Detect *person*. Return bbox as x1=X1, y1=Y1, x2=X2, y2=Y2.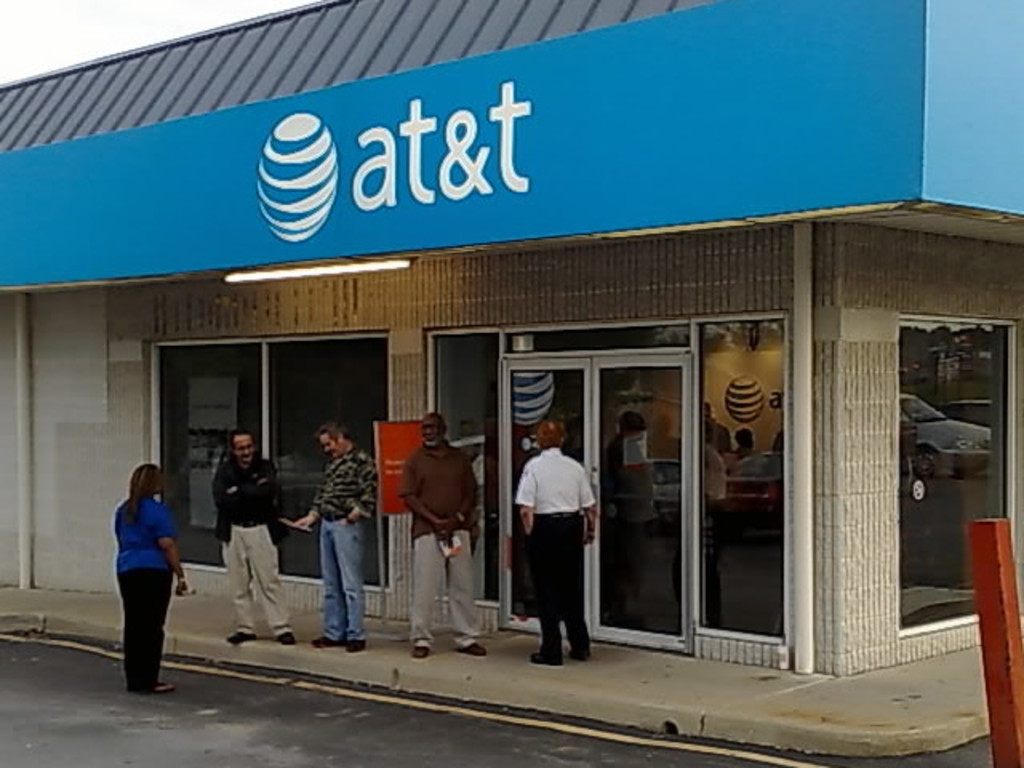
x1=398, y1=414, x2=483, y2=656.
